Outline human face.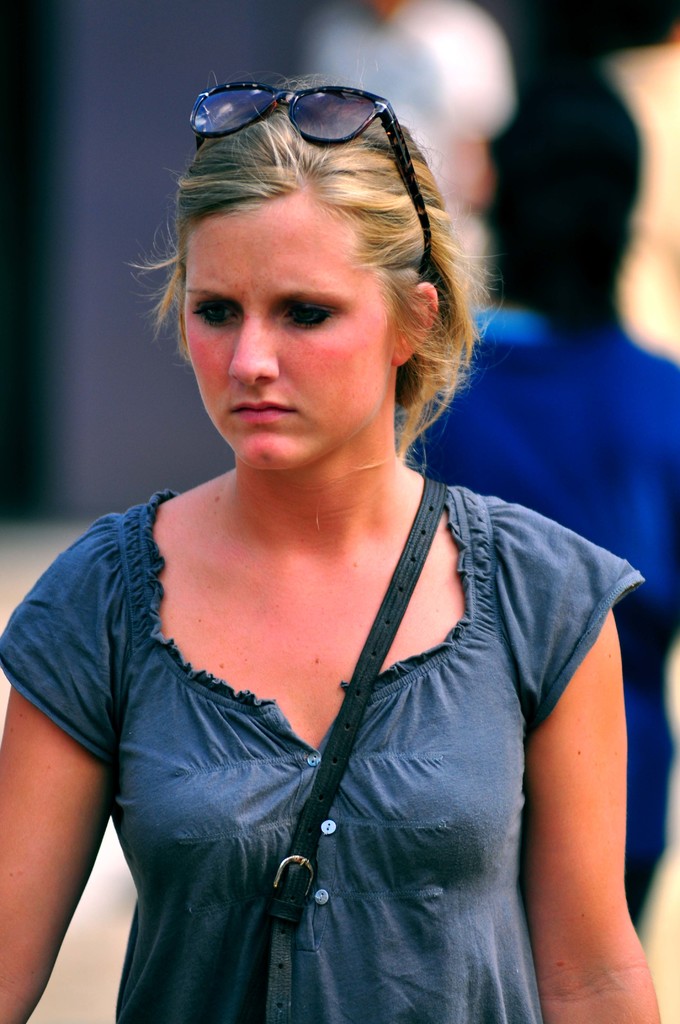
Outline: x1=182, y1=188, x2=398, y2=474.
